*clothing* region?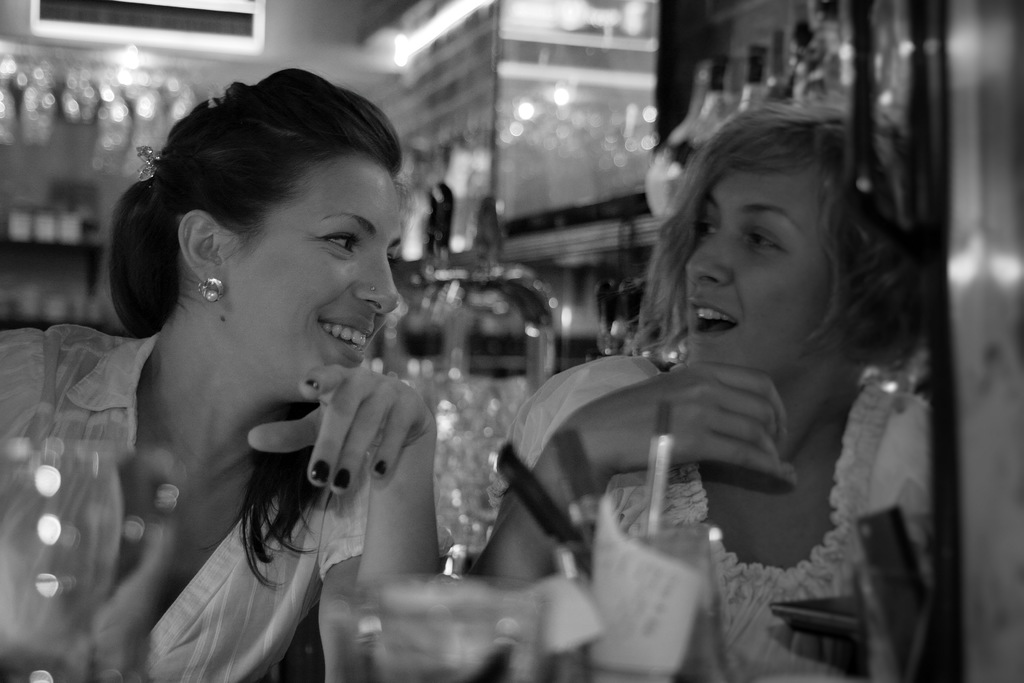
bbox(24, 265, 448, 676)
